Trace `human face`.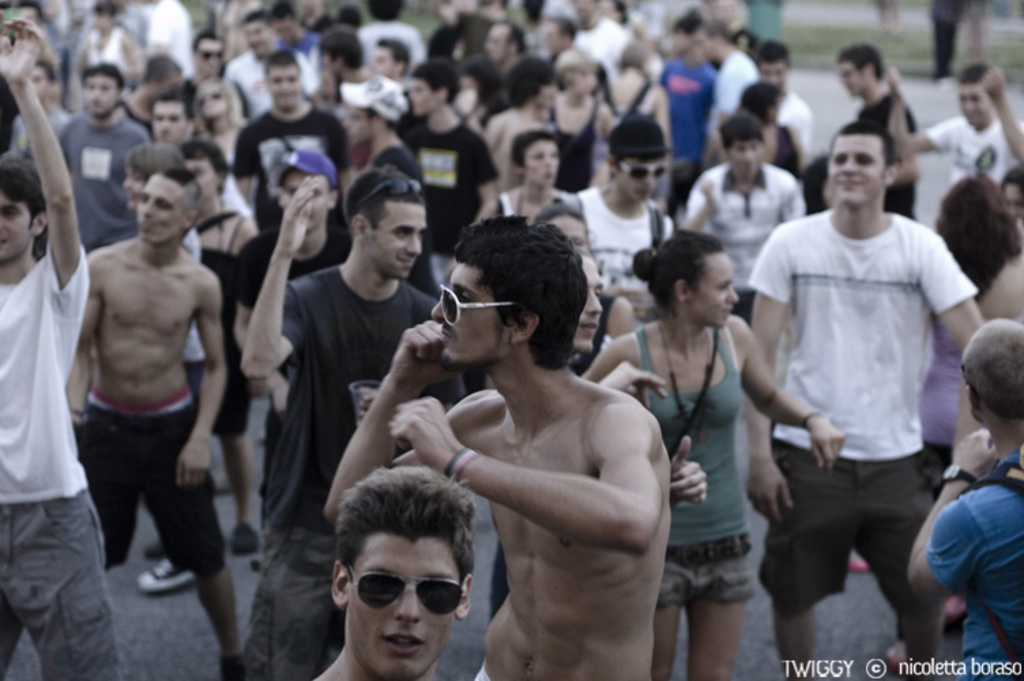
Traced to [828,138,886,212].
